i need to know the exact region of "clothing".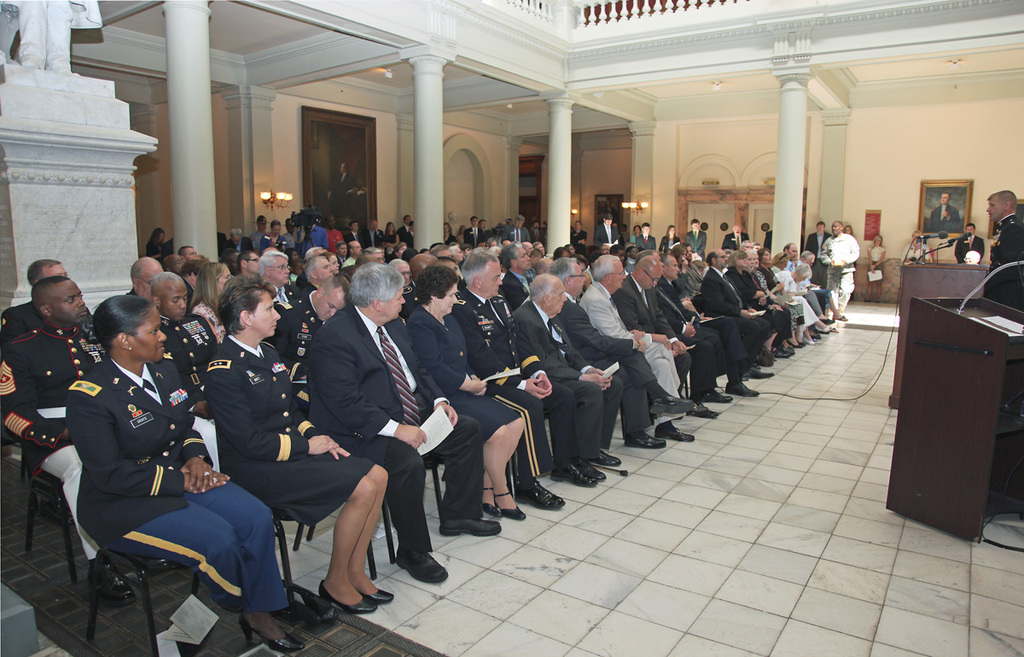
Region: rect(464, 290, 569, 461).
